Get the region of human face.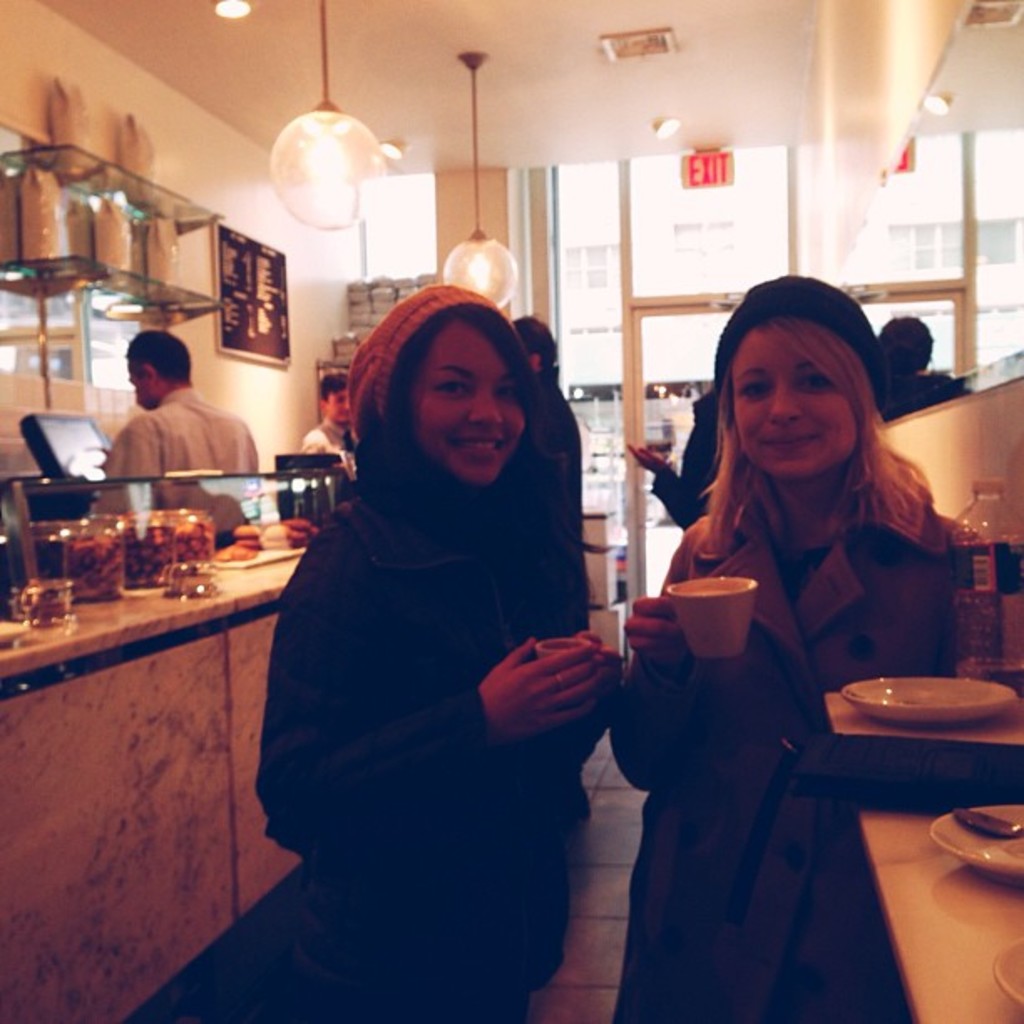
pyautogui.locateOnScreen(412, 323, 527, 487).
